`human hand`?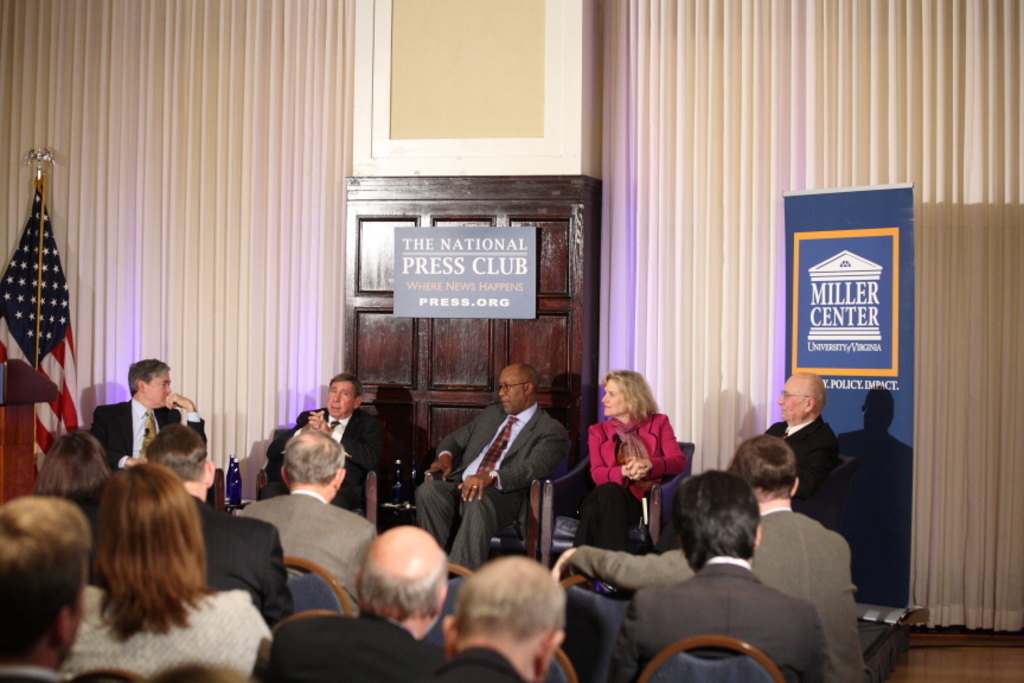
locate(625, 457, 645, 485)
